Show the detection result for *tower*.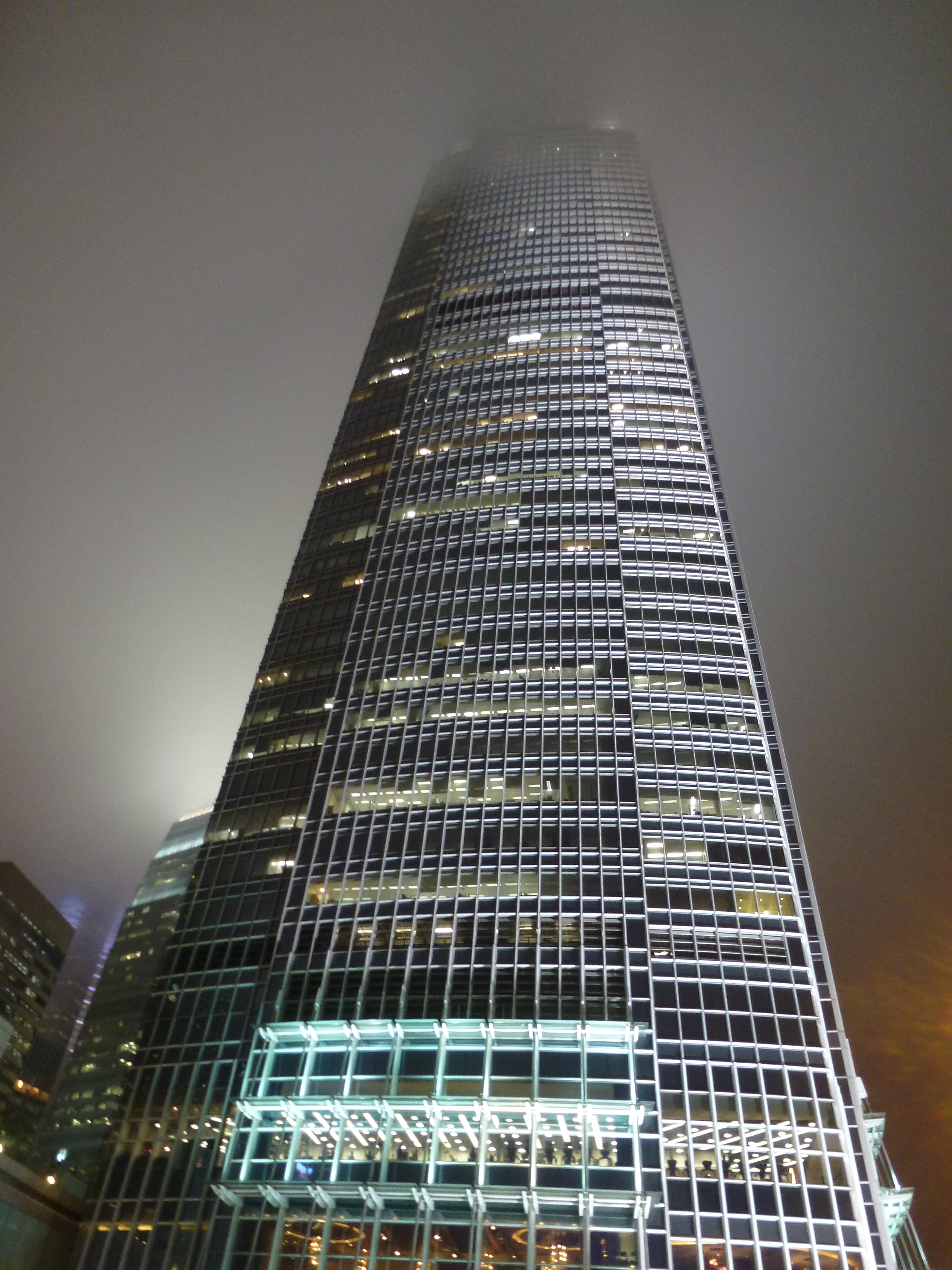
select_region(10, 237, 66, 352).
